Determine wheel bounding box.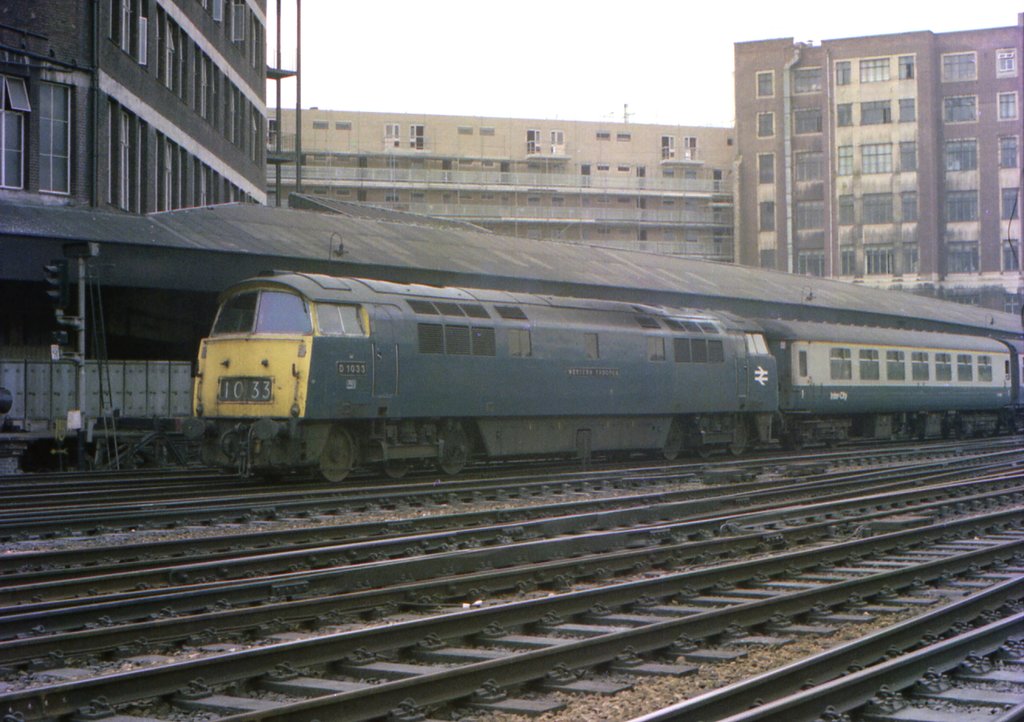
Determined: 436 421 467 472.
